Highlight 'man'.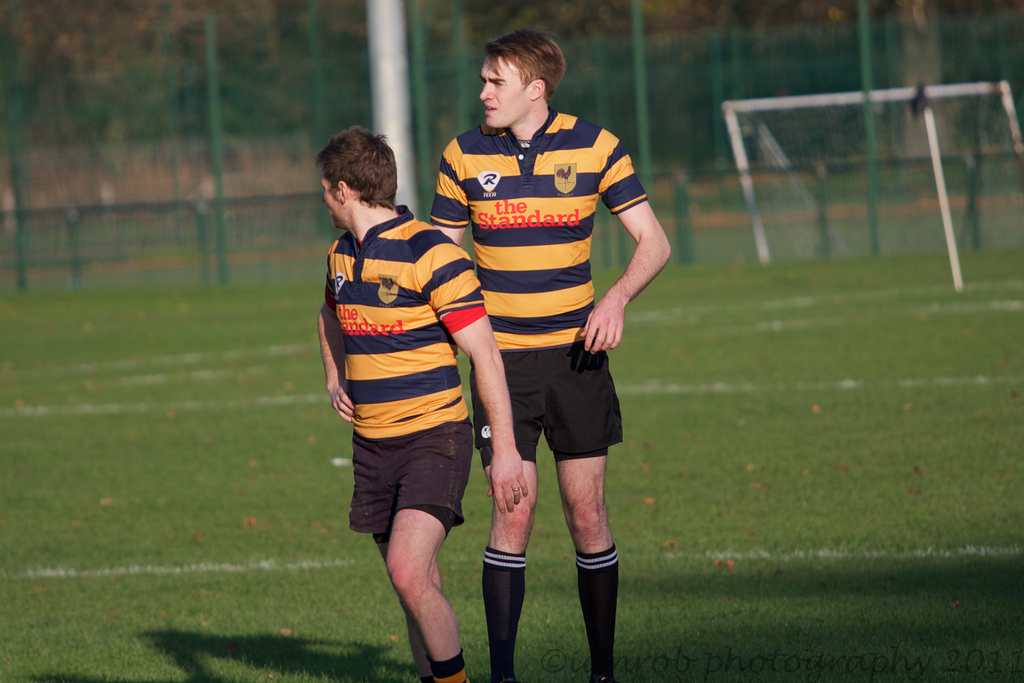
Highlighted region: [312,115,537,682].
